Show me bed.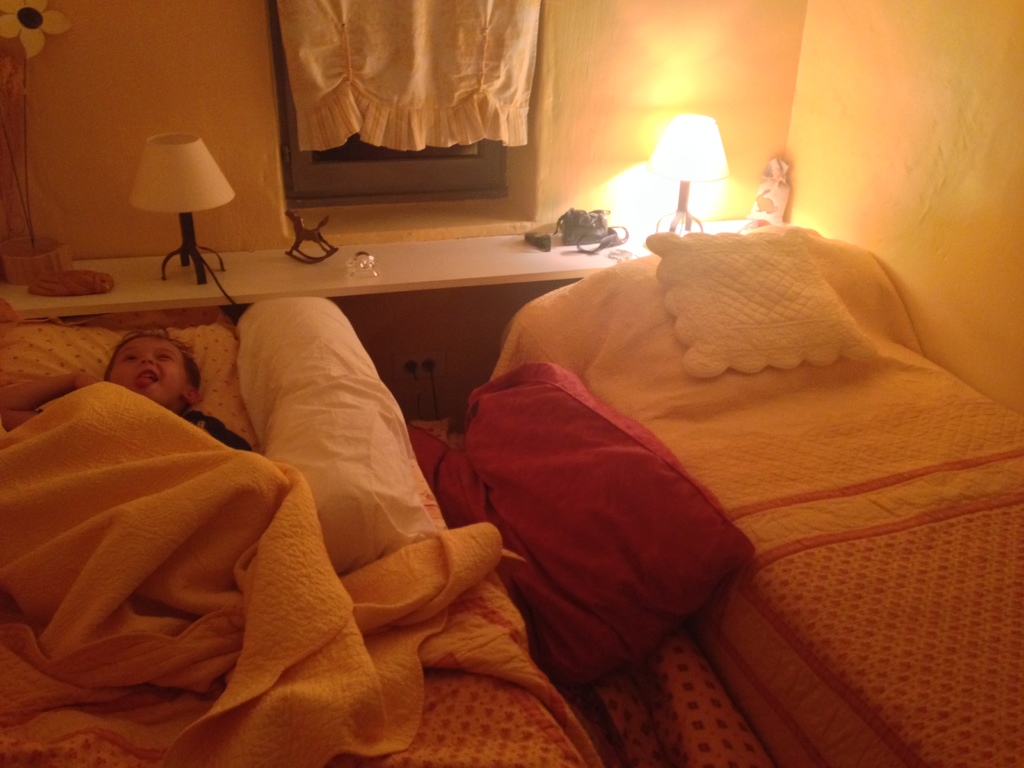
bed is here: left=3, top=298, right=596, bottom=767.
